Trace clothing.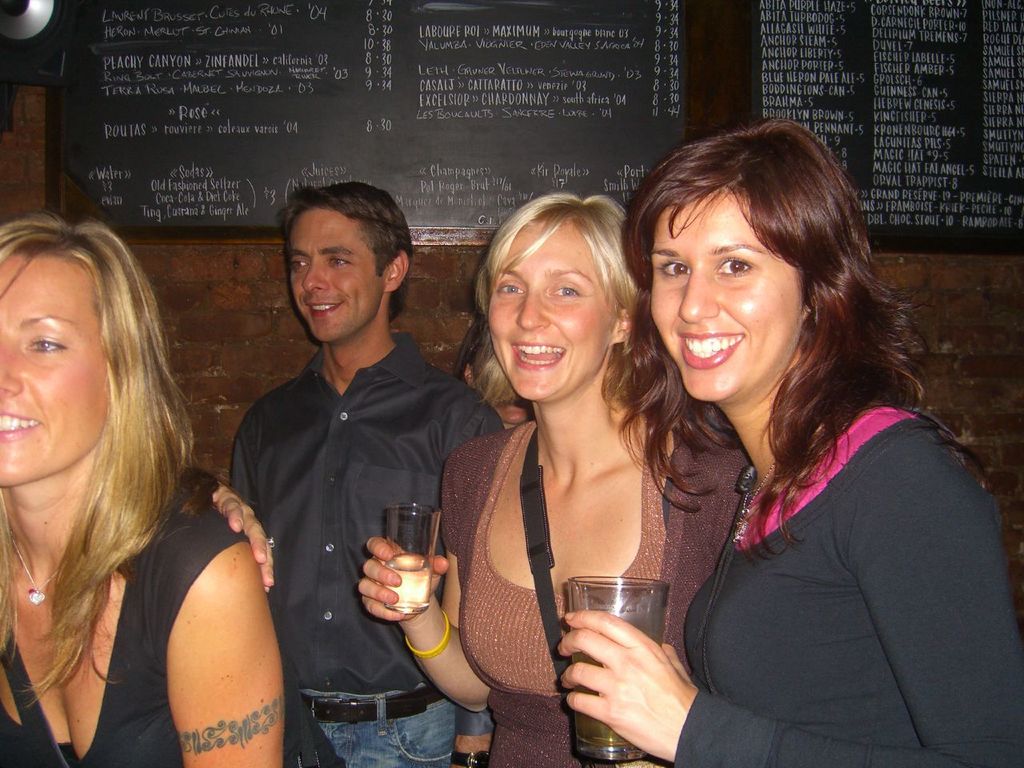
Traced to bbox=(438, 421, 750, 767).
